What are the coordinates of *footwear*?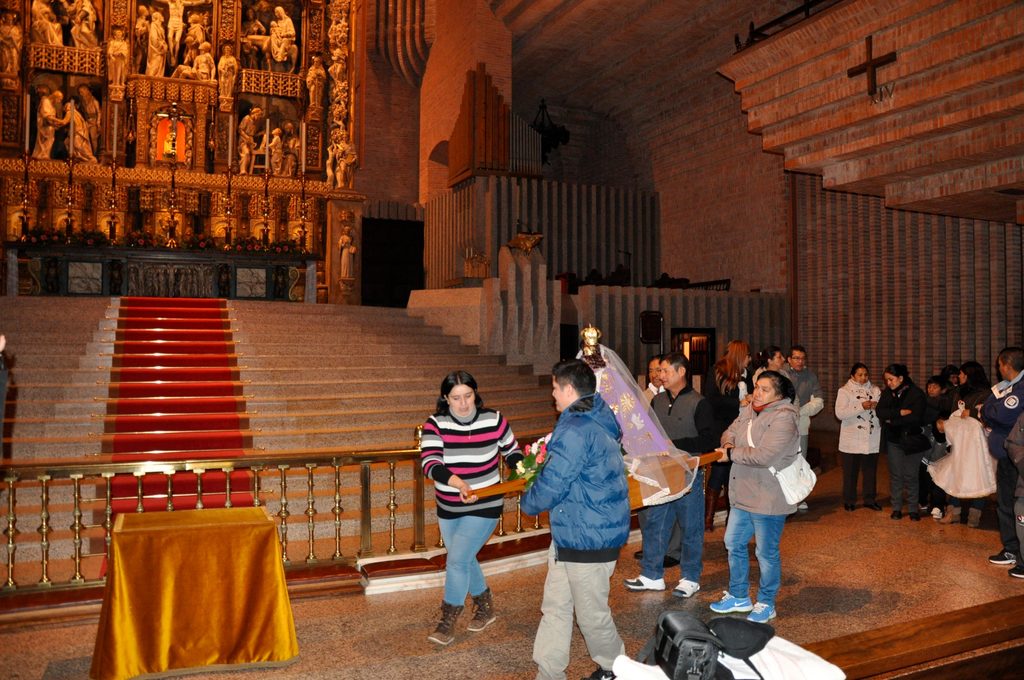
708,584,748,617.
